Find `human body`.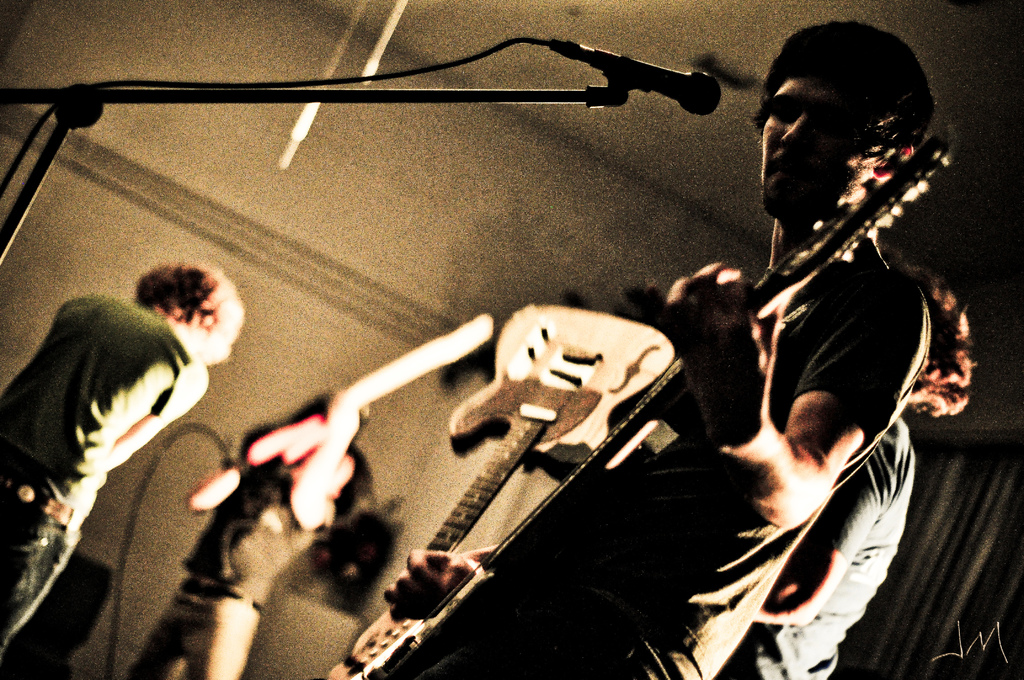
l=0, t=246, r=226, b=640.
